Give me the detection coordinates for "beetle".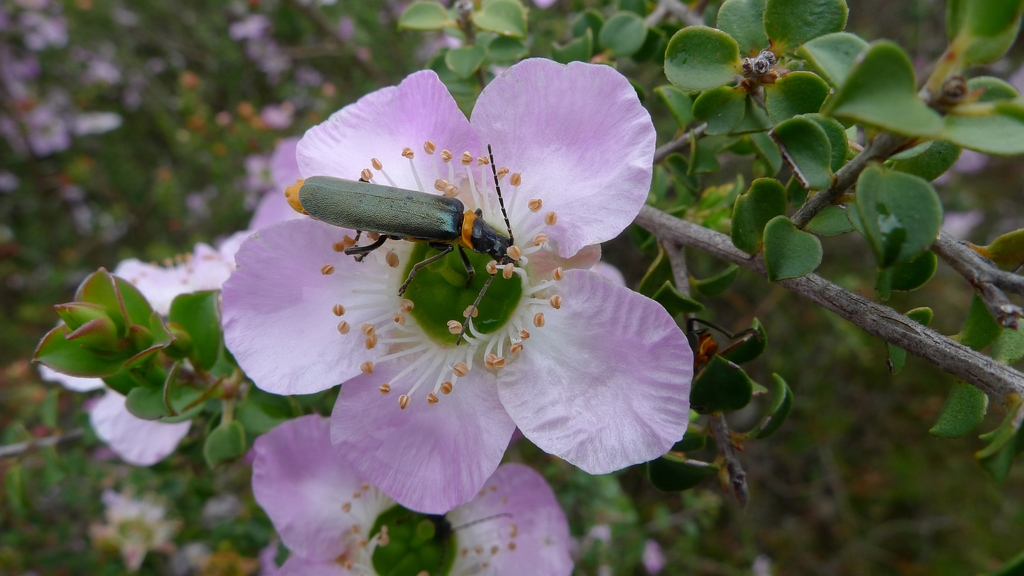
317 154 536 283.
